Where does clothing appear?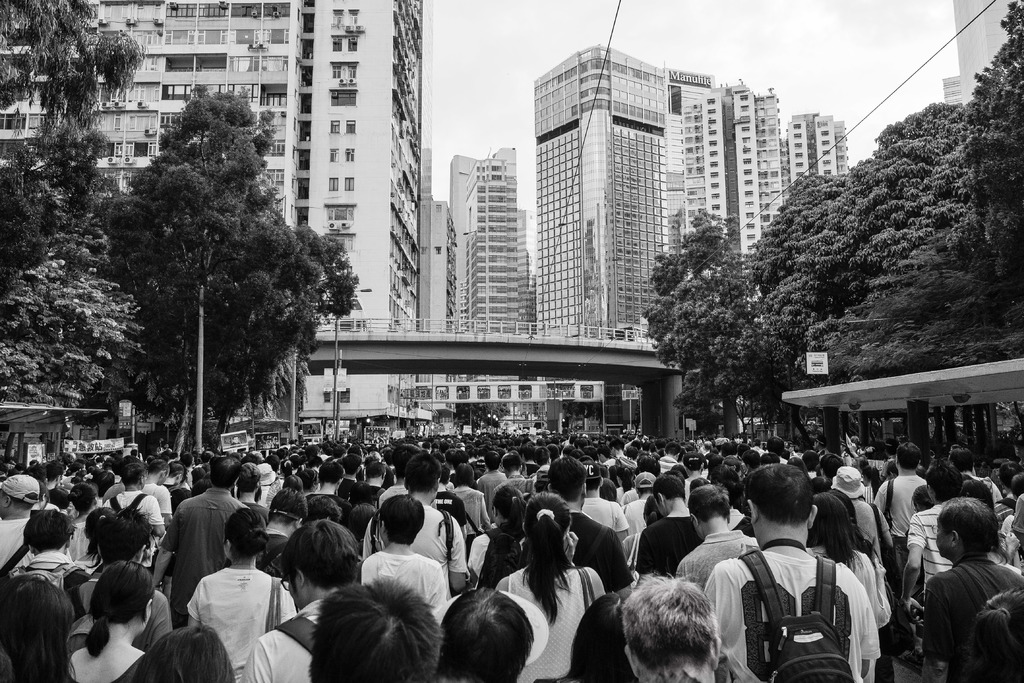
Appears at box(305, 494, 348, 529).
